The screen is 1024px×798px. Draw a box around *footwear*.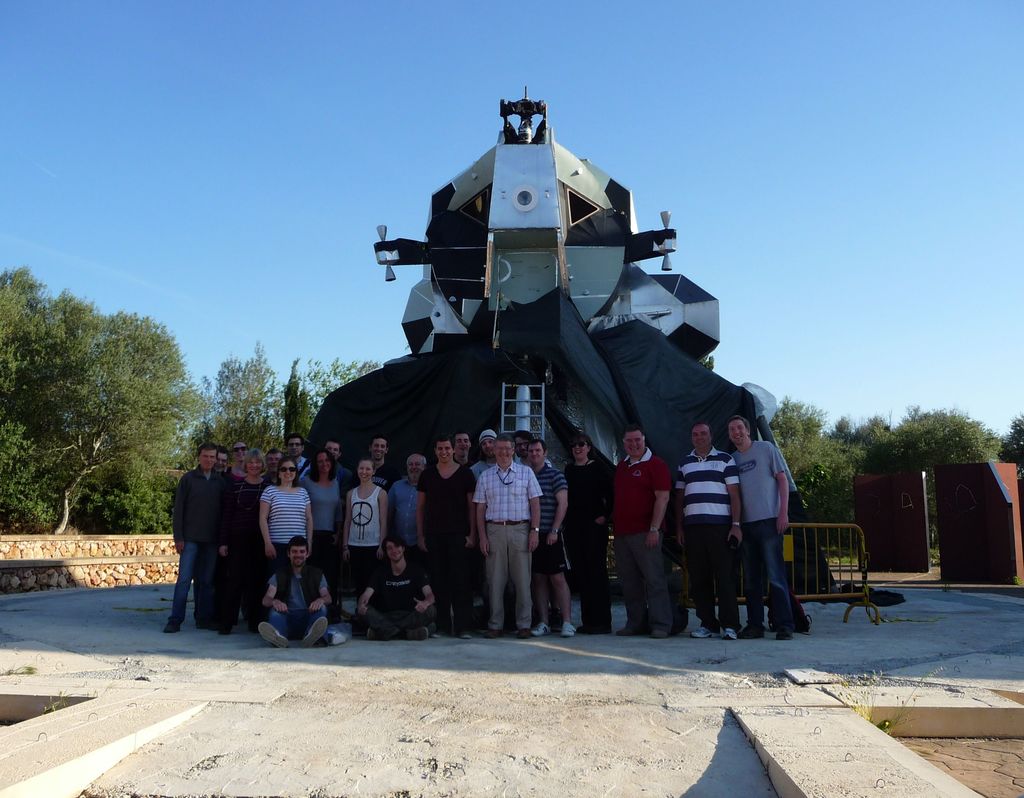
(left=301, top=615, right=326, bottom=647).
